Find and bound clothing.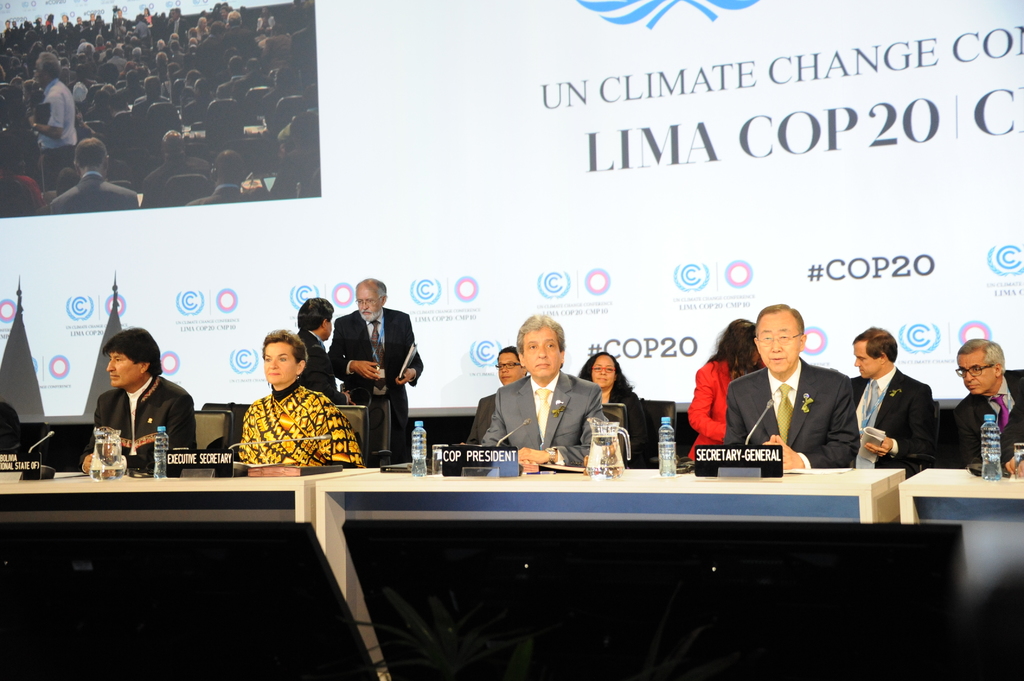
Bound: box(331, 309, 423, 460).
